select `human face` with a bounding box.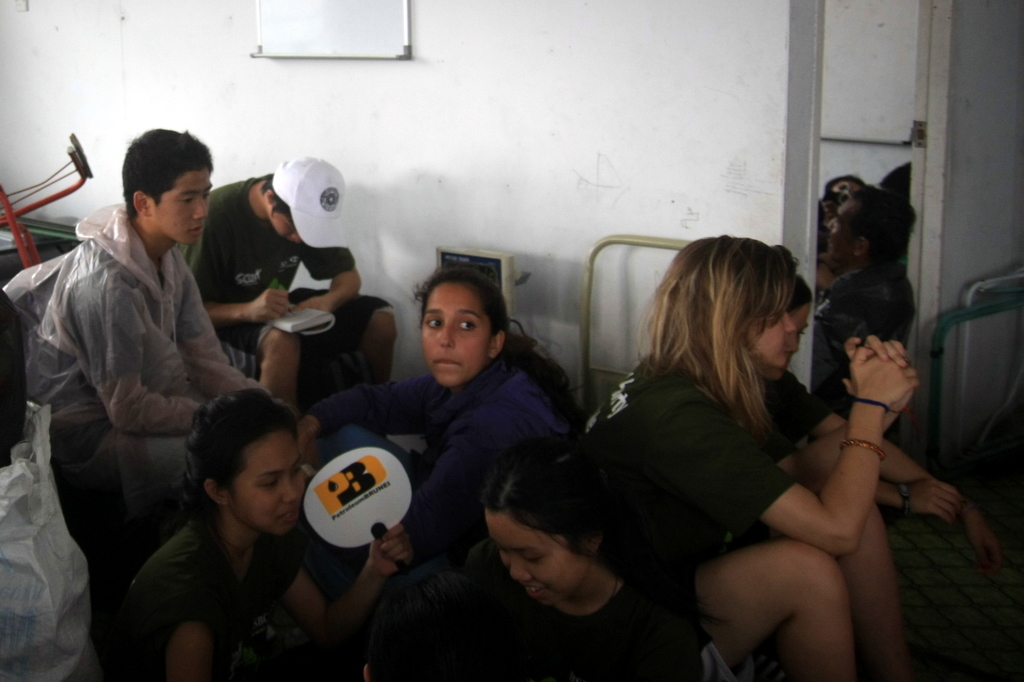
BBox(746, 285, 797, 375).
